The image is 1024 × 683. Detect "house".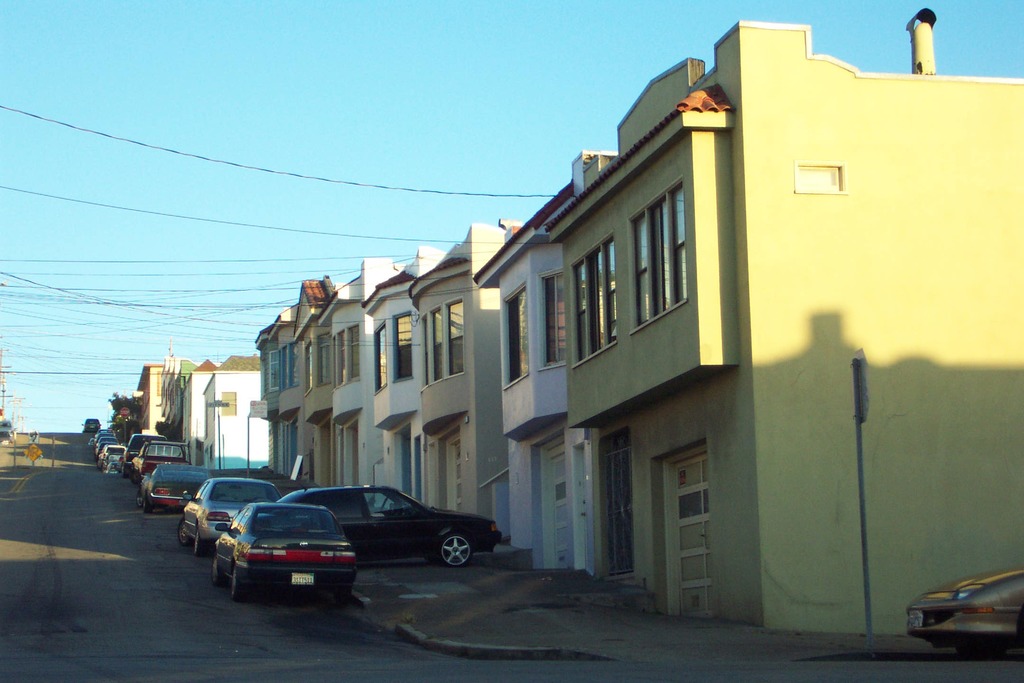
Detection: detection(422, 225, 511, 509).
